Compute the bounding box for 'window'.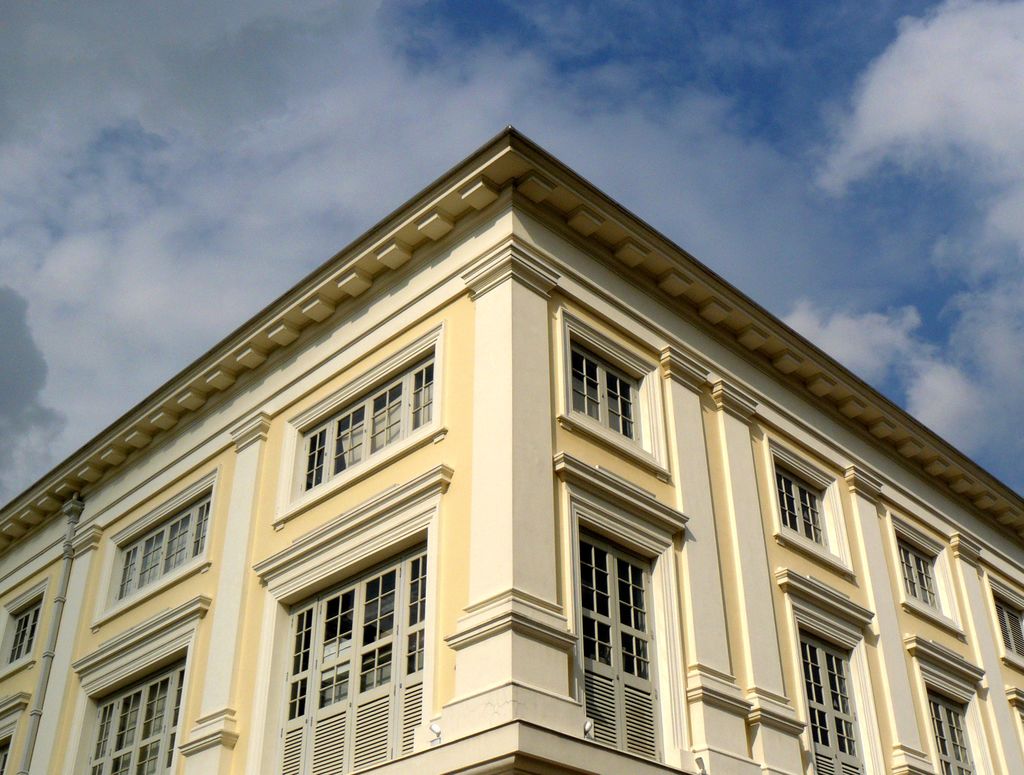
(left=552, top=457, right=685, bottom=762).
